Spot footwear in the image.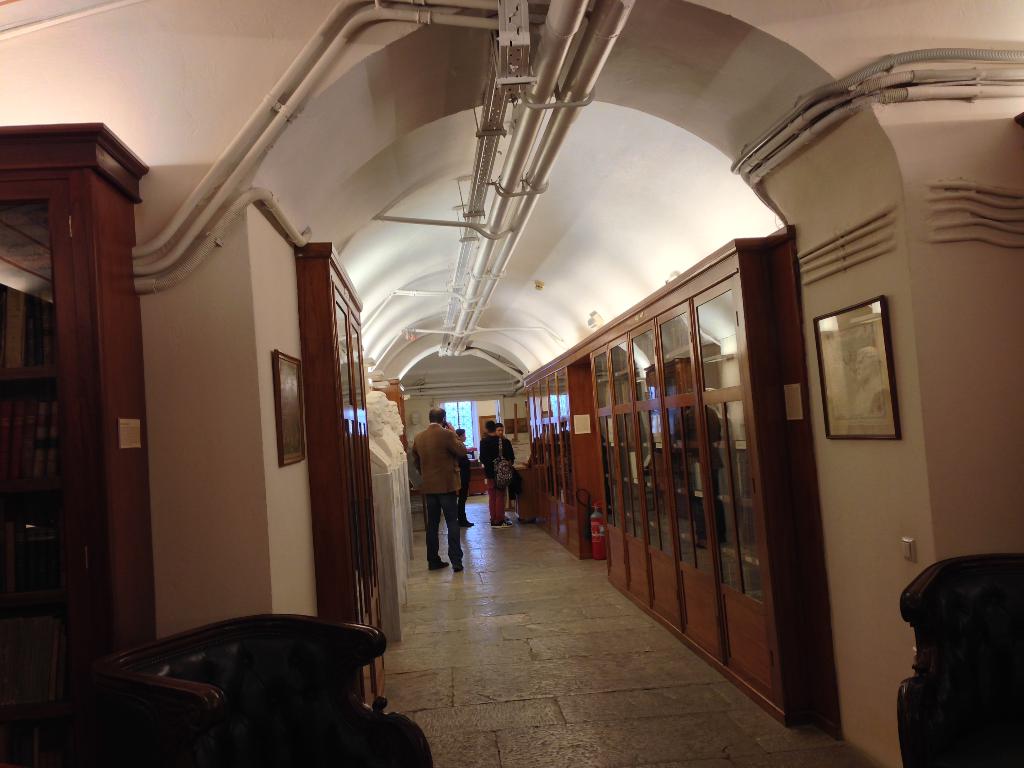
footwear found at locate(437, 561, 449, 567).
